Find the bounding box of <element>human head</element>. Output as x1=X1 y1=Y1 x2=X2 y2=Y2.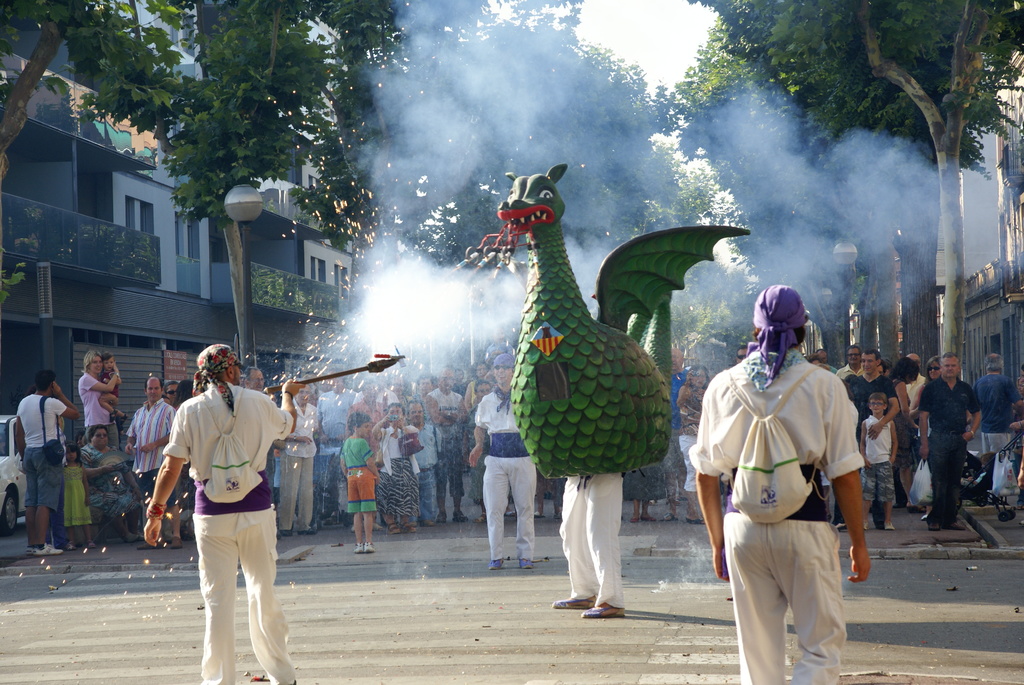
x1=755 y1=285 x2=808 y2=354.
